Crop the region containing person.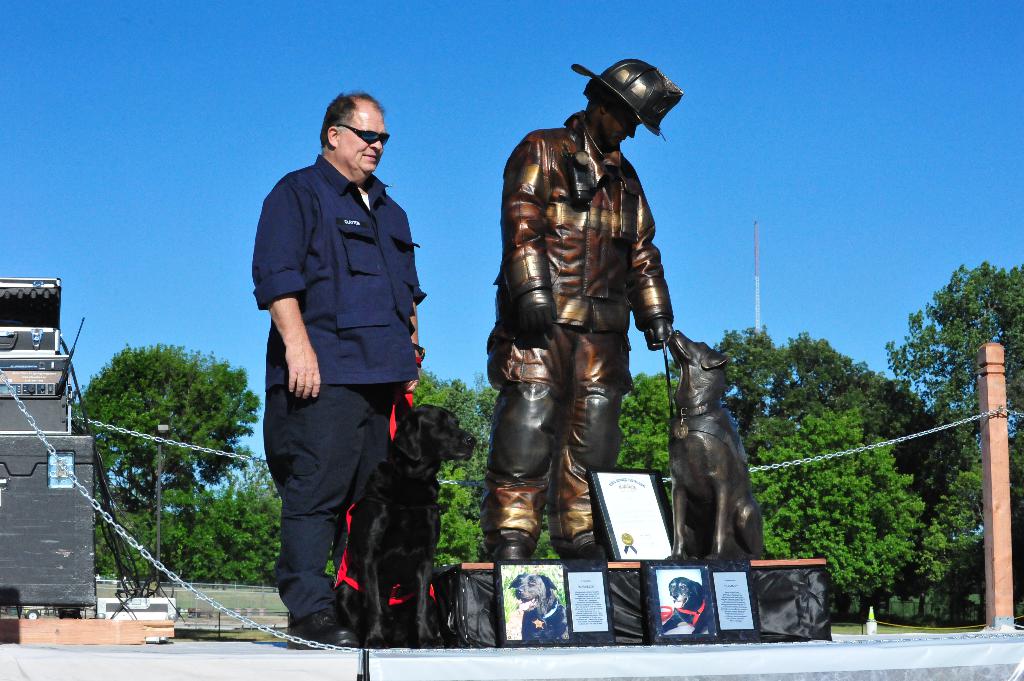
Crop region: 264,61,442,621.
